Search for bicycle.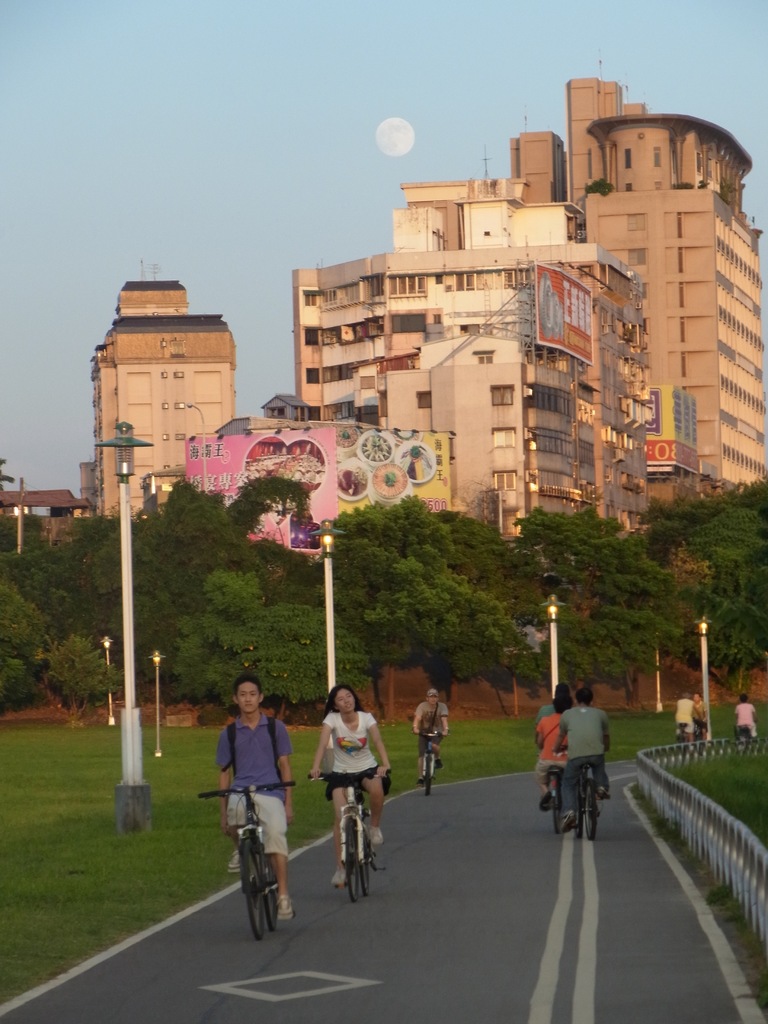
Found at 417:732:439:797.
